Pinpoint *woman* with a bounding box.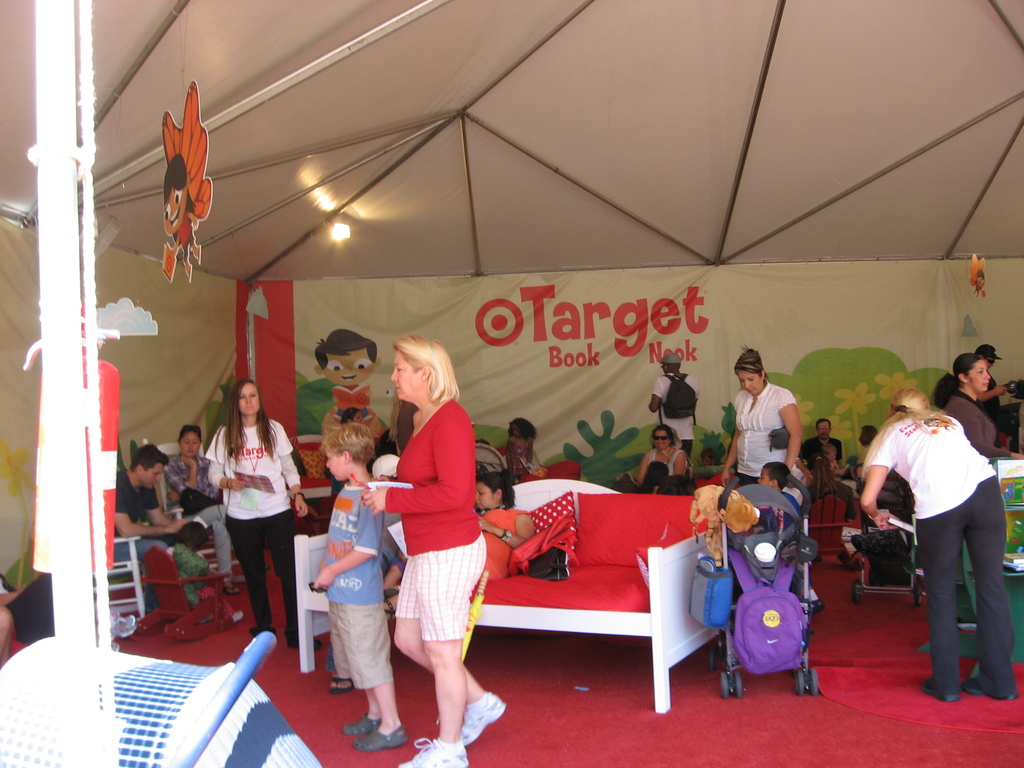
505:416:536:479.
